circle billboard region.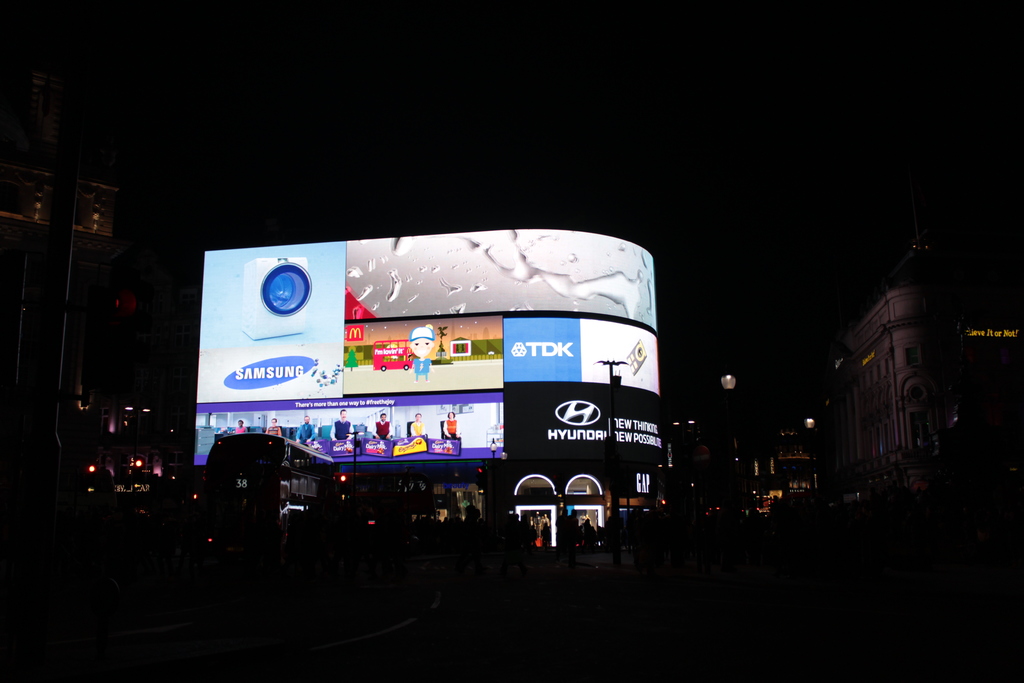
Region: 350 238 653 323.
